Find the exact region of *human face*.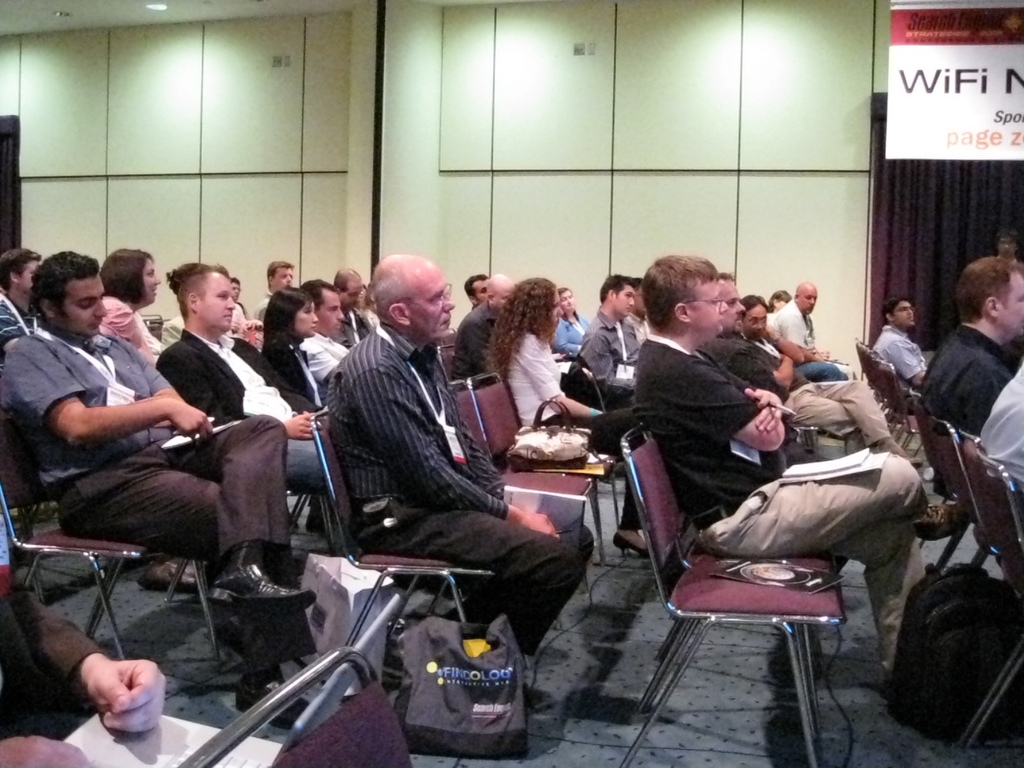
Exact region: locate(493, 287, 510, 309).
